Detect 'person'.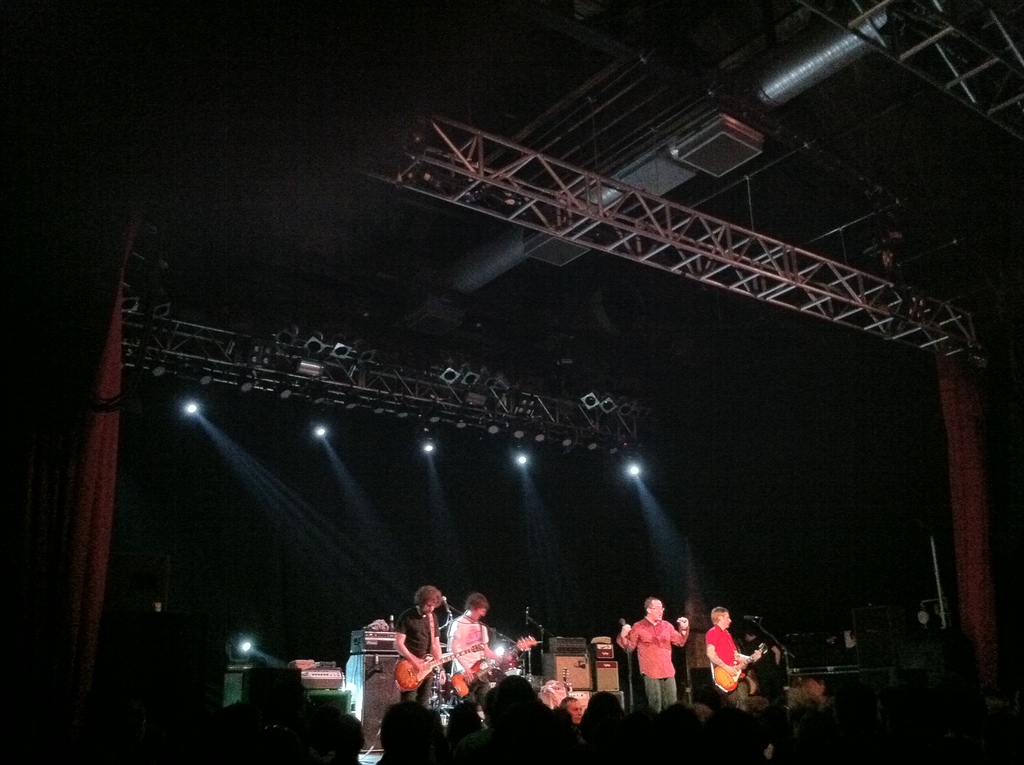
Detected at {"left": 450, "top": 595, "right": 492, "bottom": 670}.
